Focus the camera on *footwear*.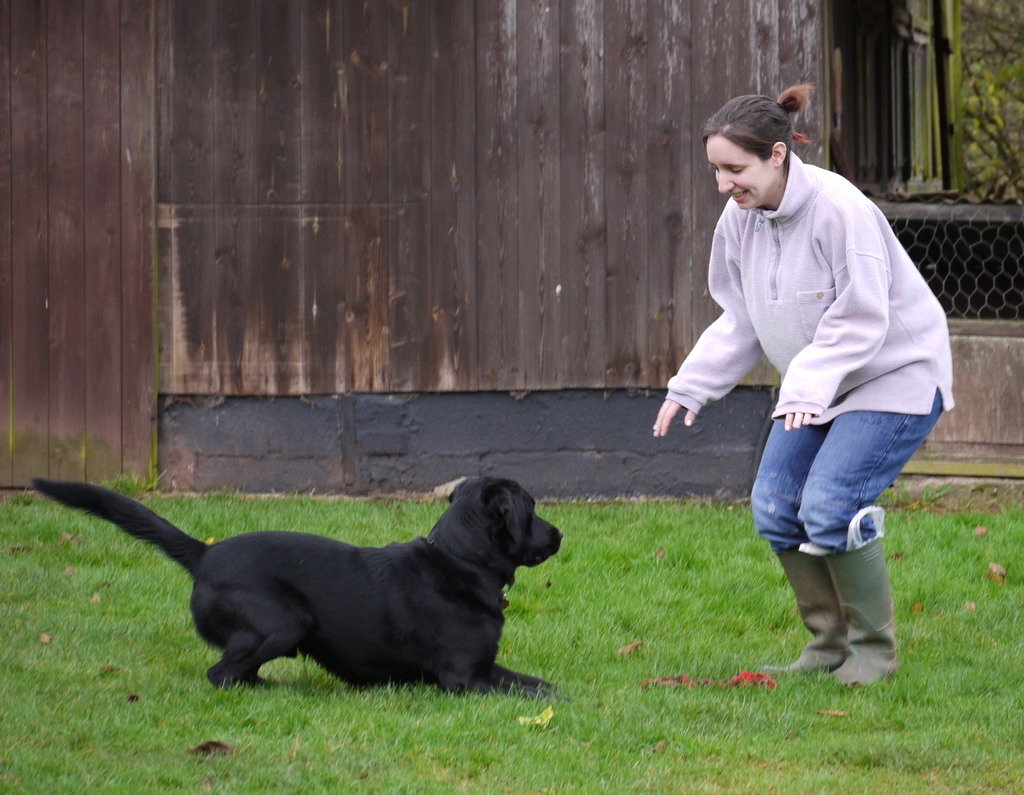
Focus region: (802, 565, 899, 684).
